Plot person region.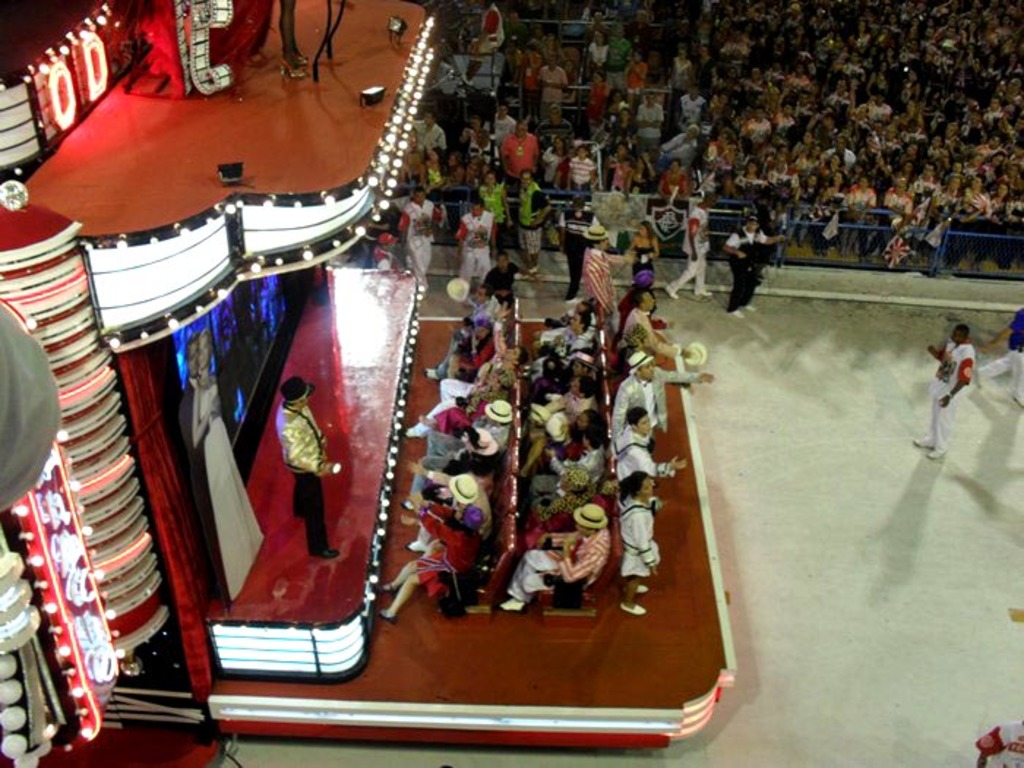
Plotted at [971, 720, 1023, 767].
